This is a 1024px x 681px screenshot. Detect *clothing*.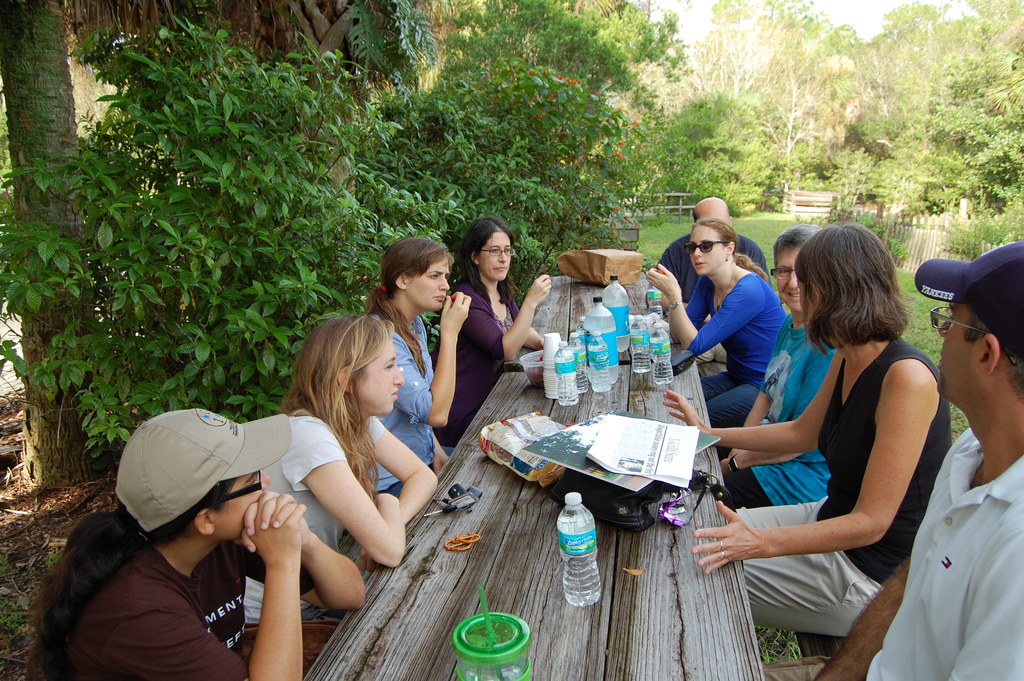
{"x1": 738, "y1": 335, "x2": 956, "y2": 641}.
